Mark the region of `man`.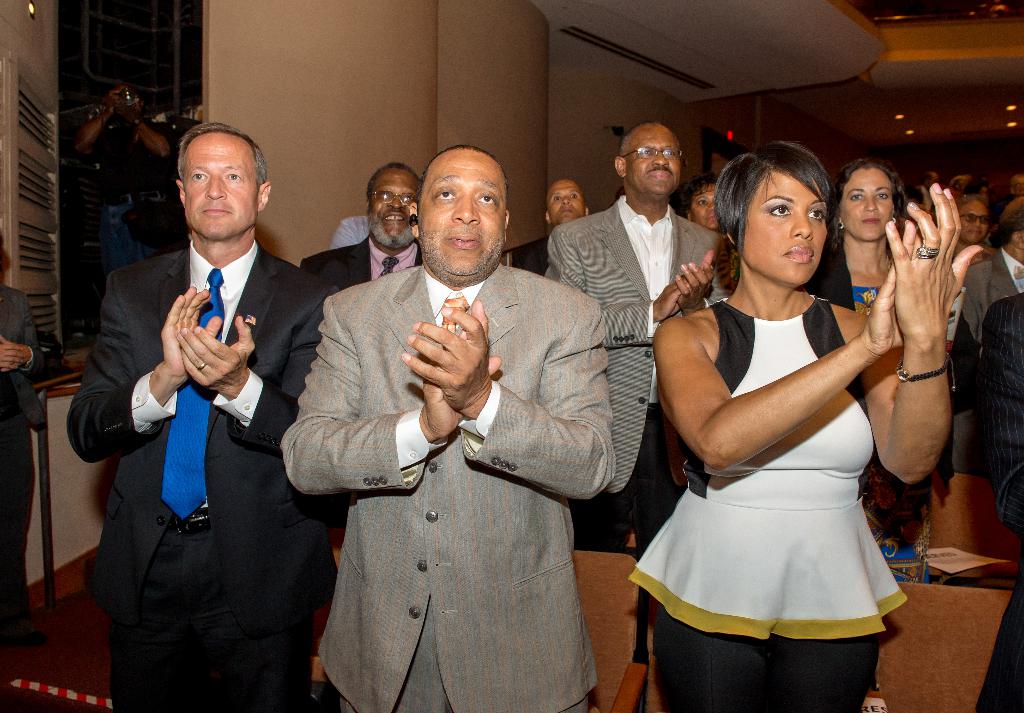
Region: <region>276, 131, 628, 693</region>.
